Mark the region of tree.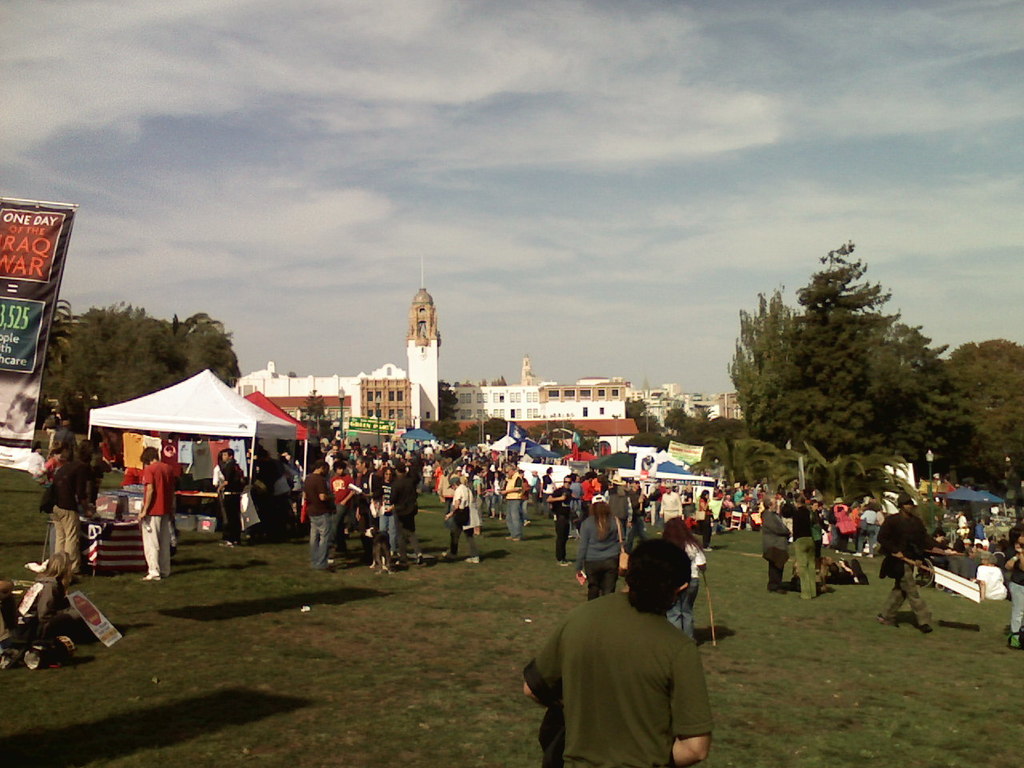
Region: (631, 434, 681, 447).
